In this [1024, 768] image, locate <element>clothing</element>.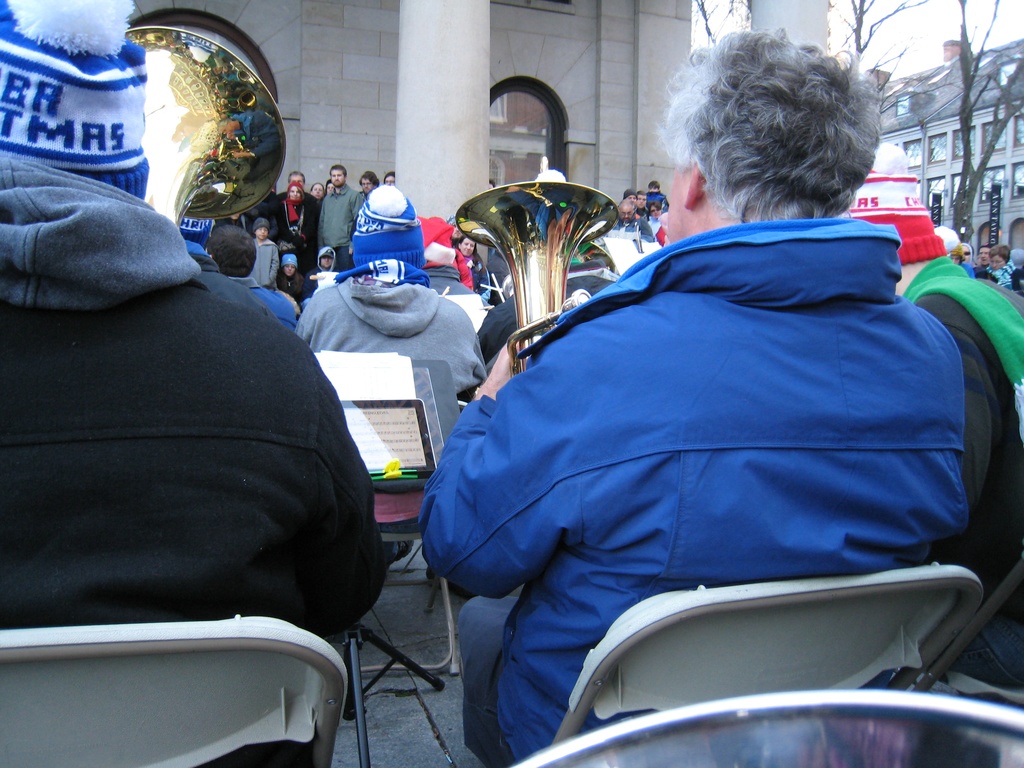
Bounding box: [294,249,477,410].
